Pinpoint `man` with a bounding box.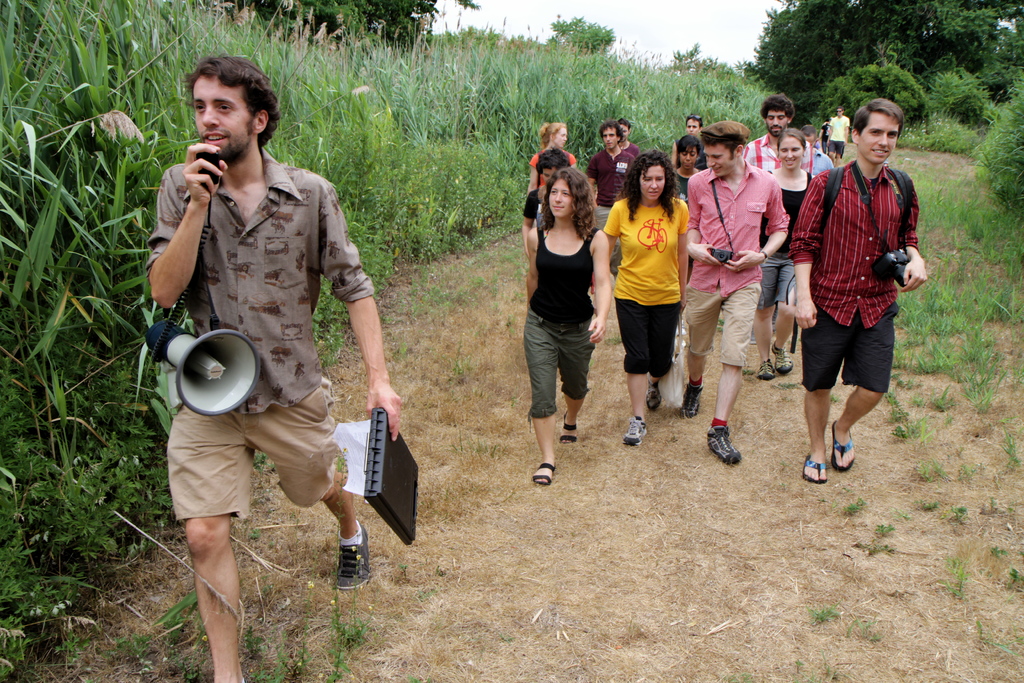
824/110/856/169.
